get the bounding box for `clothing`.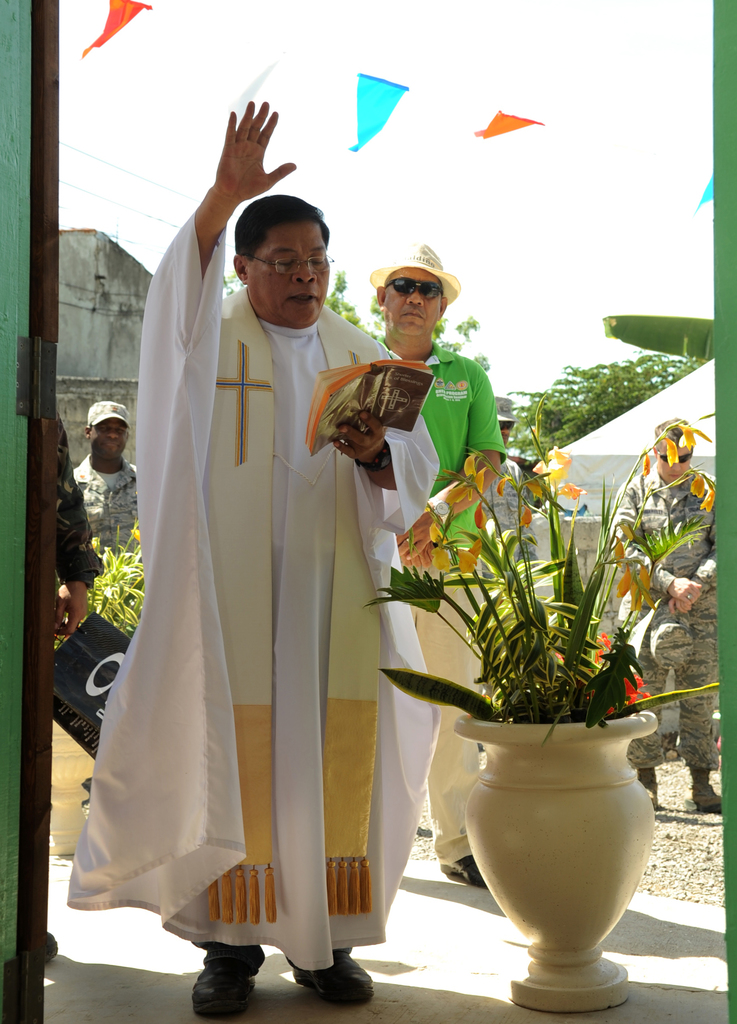
region(74, 452, 138, 563).
